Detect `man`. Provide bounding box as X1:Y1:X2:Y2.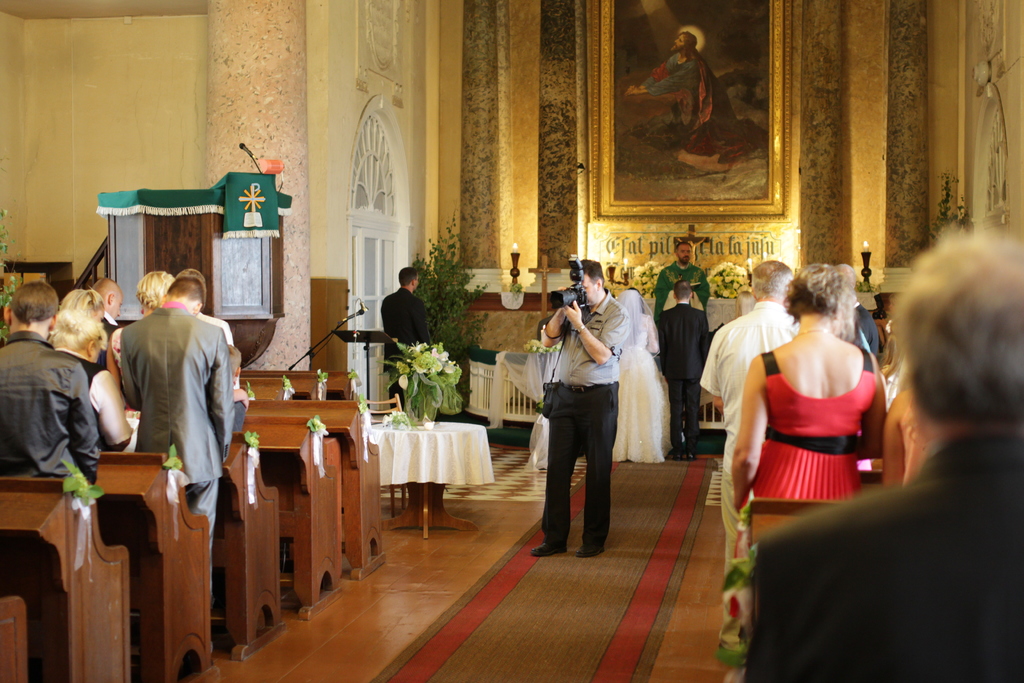
105:265:239:496.
